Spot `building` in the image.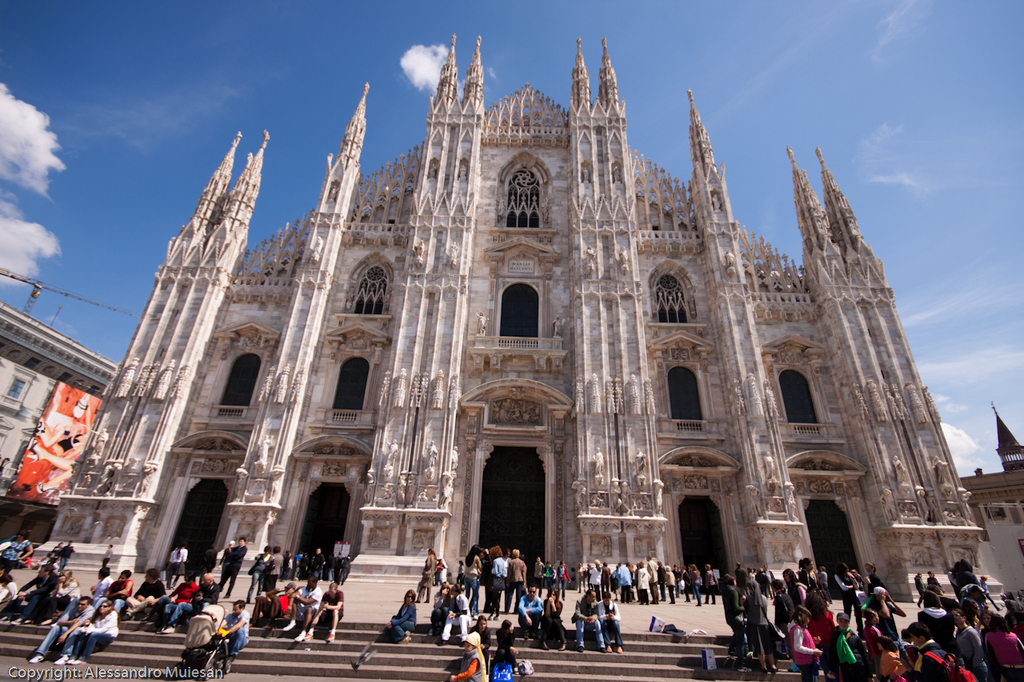
`building` found at x1=48 y1=35 x2=976 y2=648.
